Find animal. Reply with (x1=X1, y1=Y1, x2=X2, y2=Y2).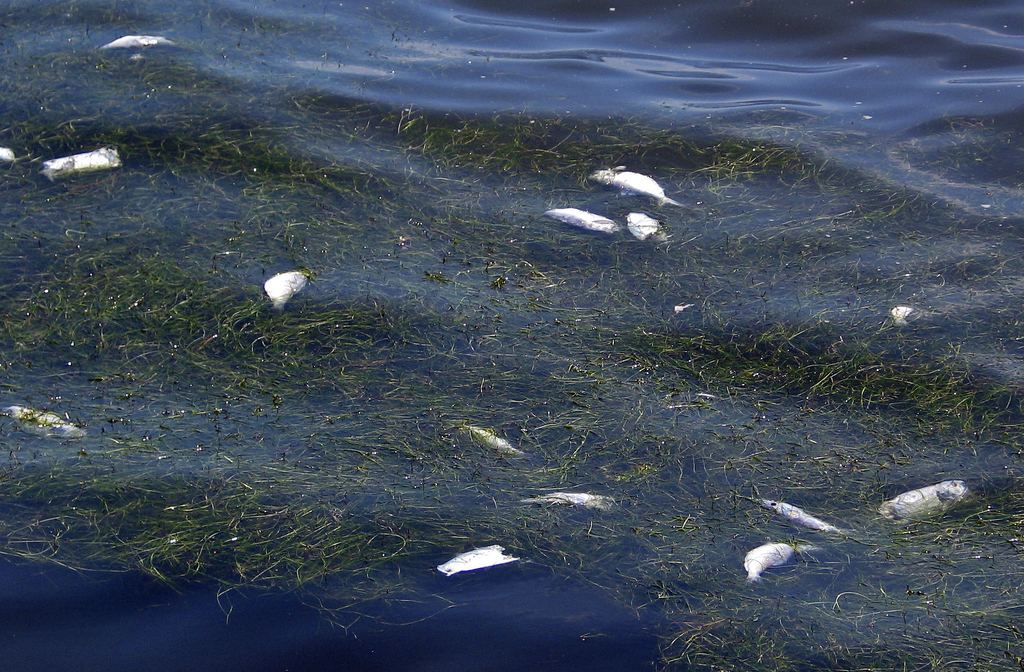
(x1=42, y1=146, x2=131, y2=177).
